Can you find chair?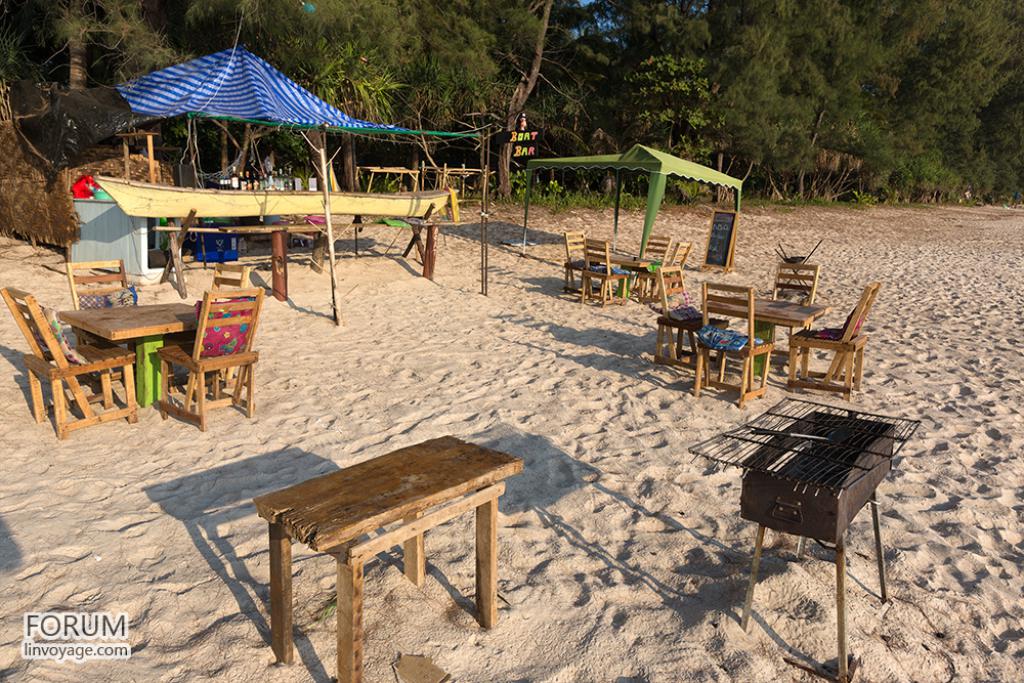
Yes, bounding box: BBox(60, 254, 133, 380).
